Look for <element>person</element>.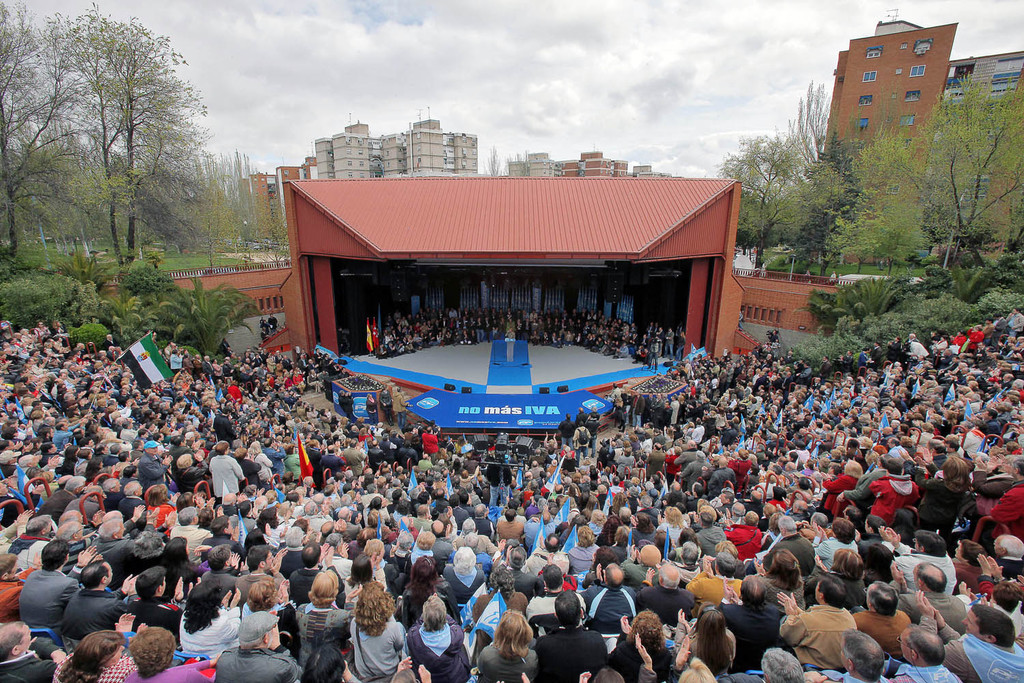
Found: {"x1": 875, "y1": 555, "x2": 979, "y2": 639}.
